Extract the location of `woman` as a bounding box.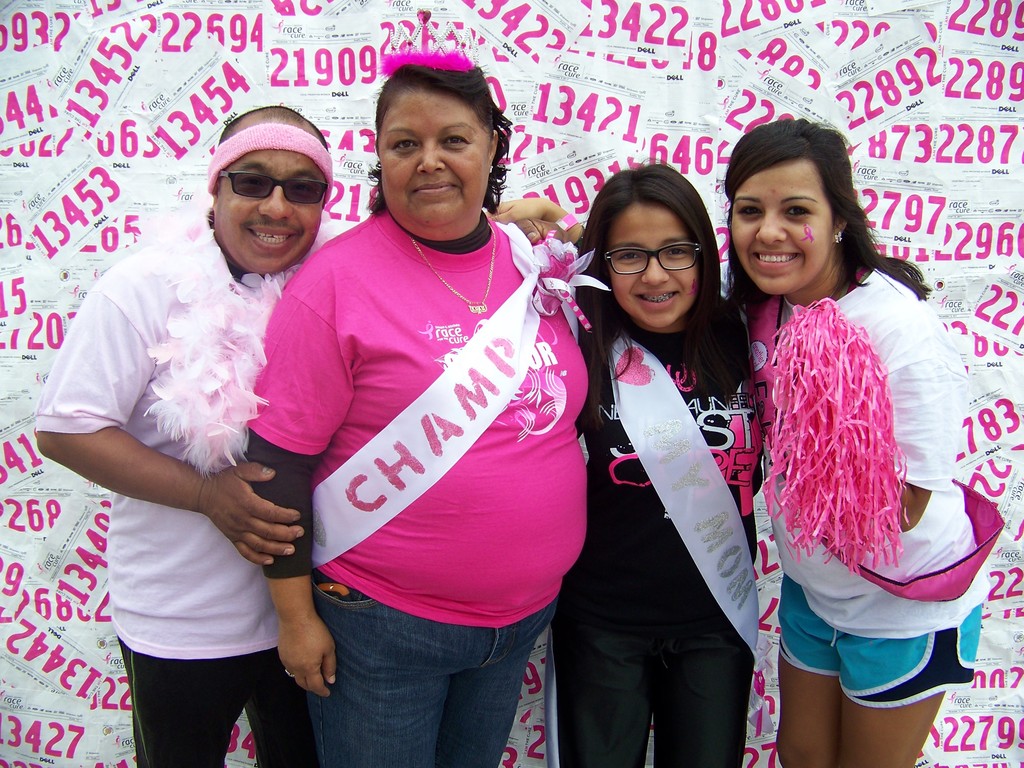
Rect(236, 60, 595, 767).
